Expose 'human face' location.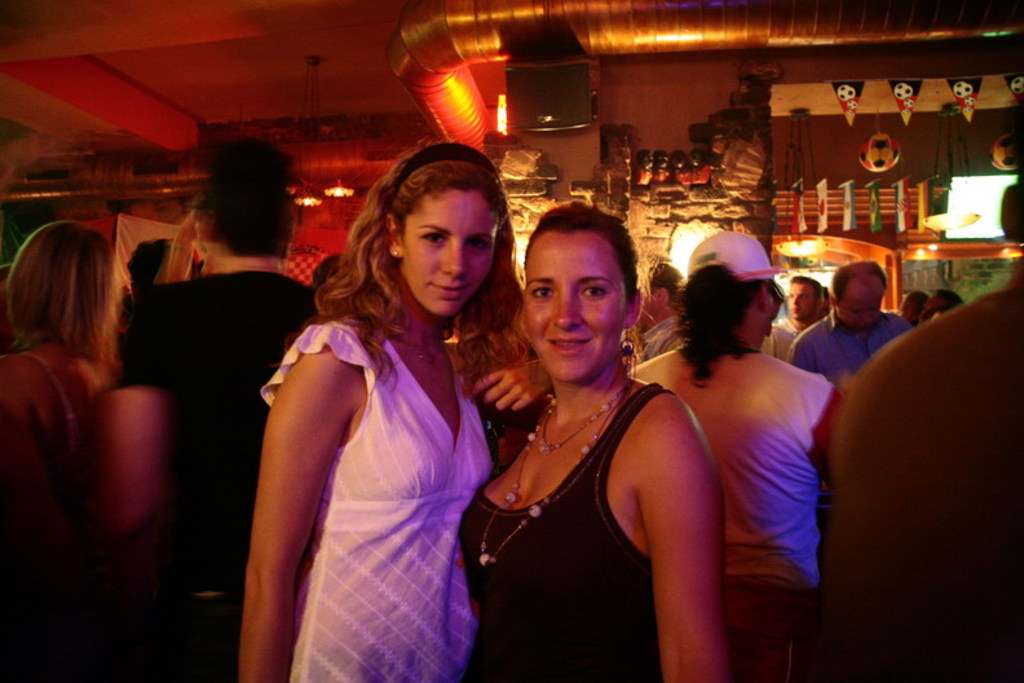
Exposed at locate(400, 185, 494, 318).
